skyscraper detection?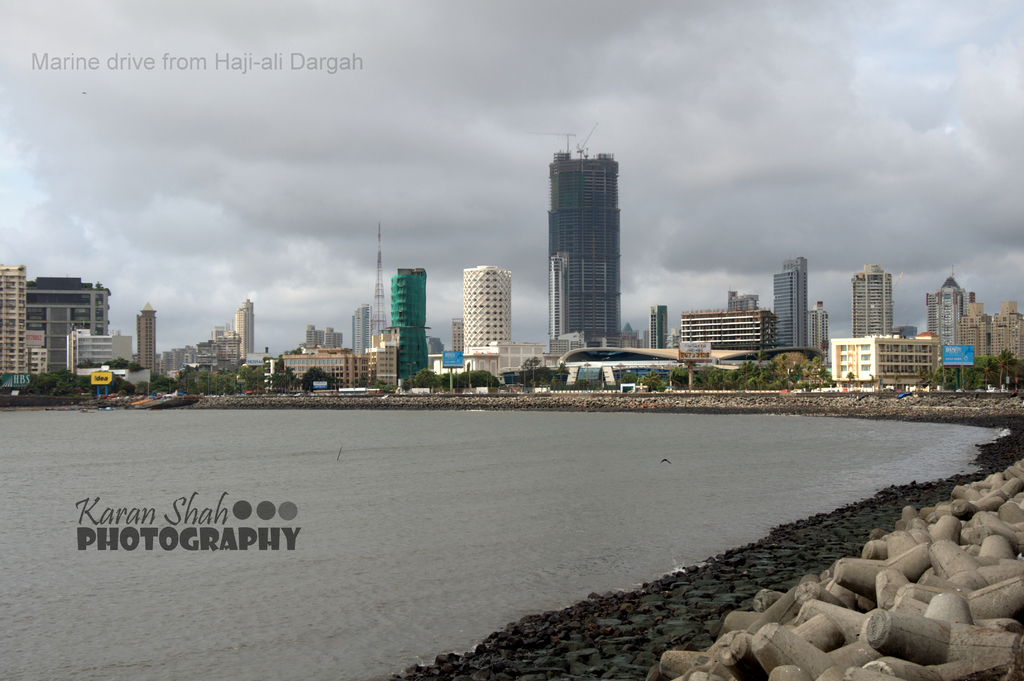
box=[975, 296, 1023, 359]
